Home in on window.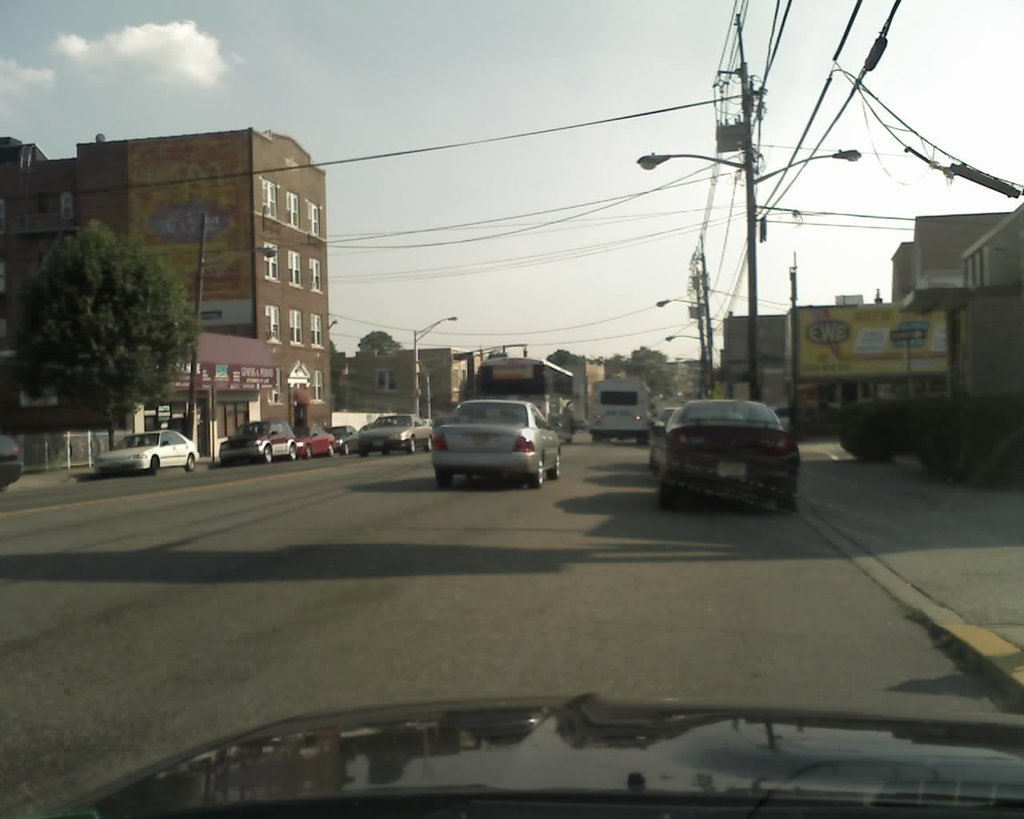
Homed in at {"left": 310, "top": 368, "right": 326, "bottom": 403}.
